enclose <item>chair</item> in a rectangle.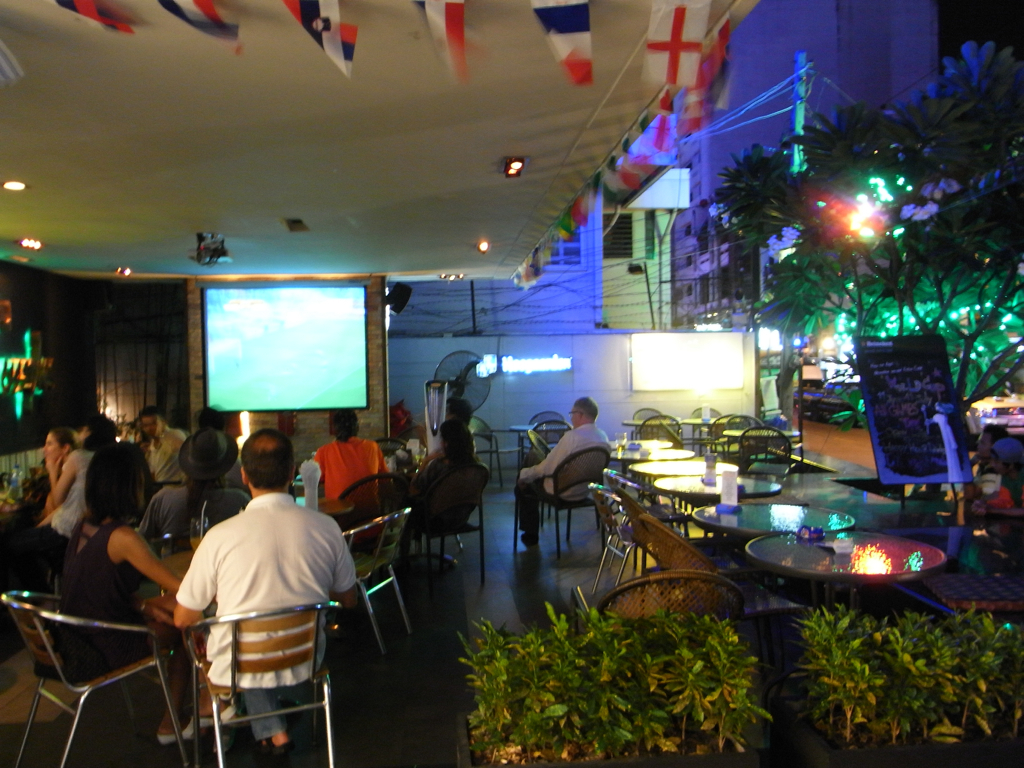
rect(627, 405, 672, 440).
